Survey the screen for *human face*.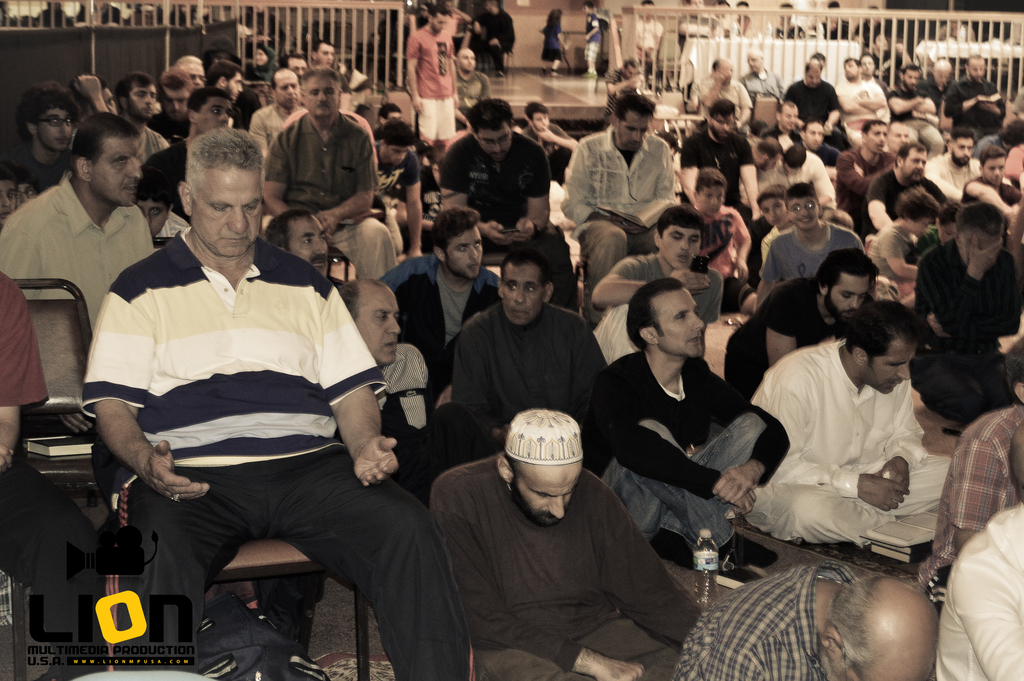
Survey found: box=[317, 44, 335, 70].
